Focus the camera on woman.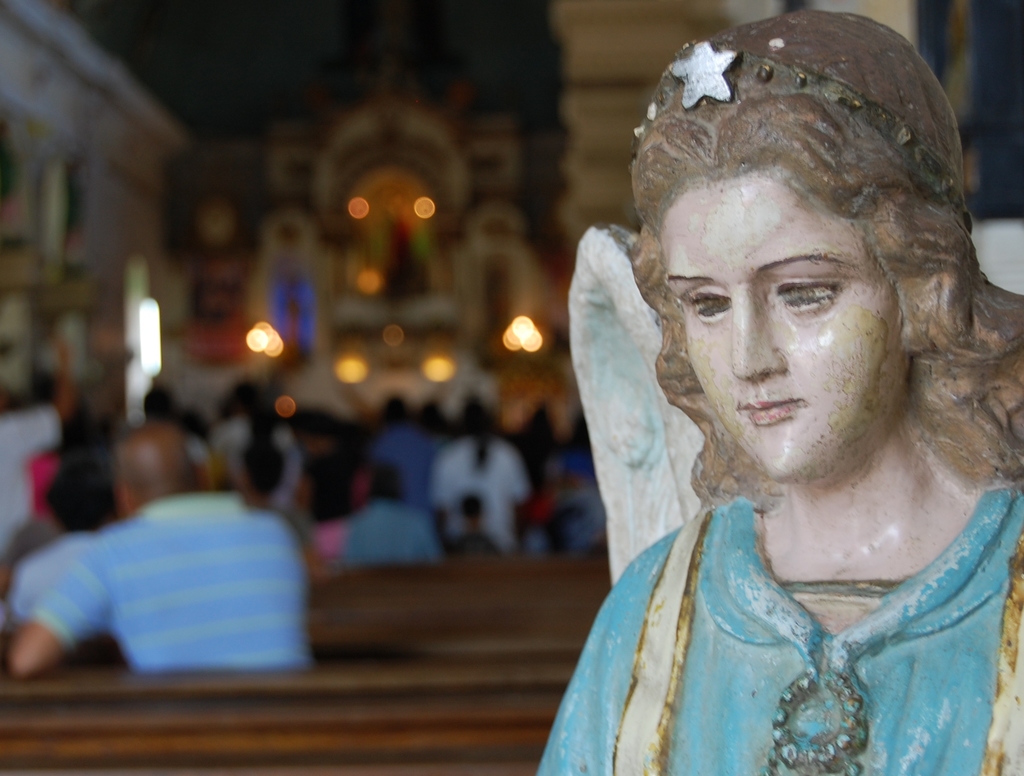
Focus region: left=529, top=10, right=1023, bottom=775.
